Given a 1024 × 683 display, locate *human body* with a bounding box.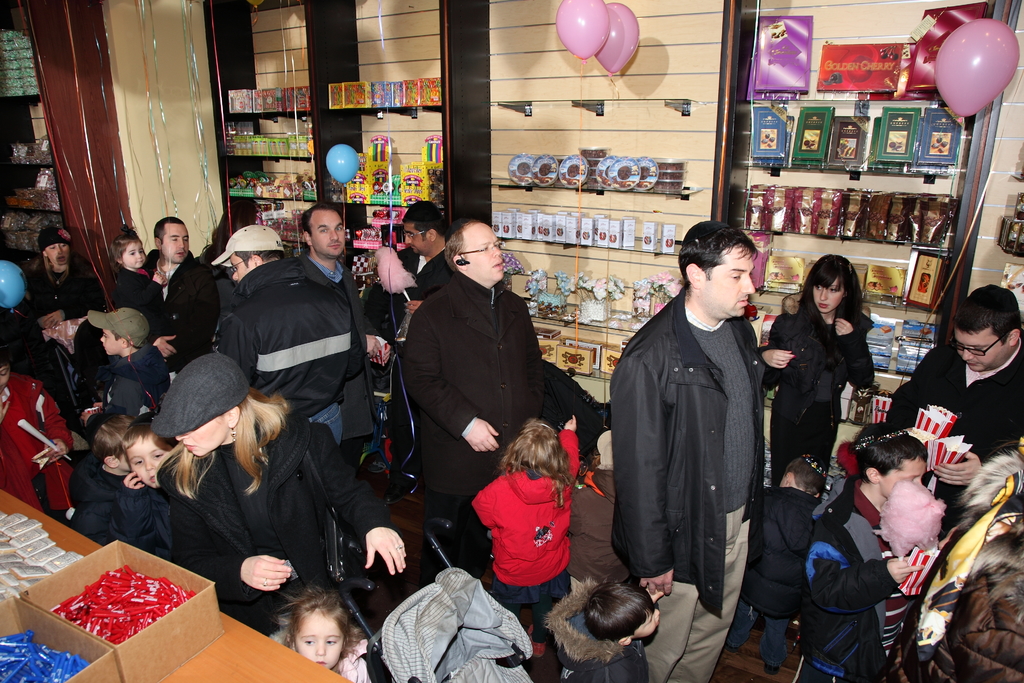
Located: 614 293 767 682.
